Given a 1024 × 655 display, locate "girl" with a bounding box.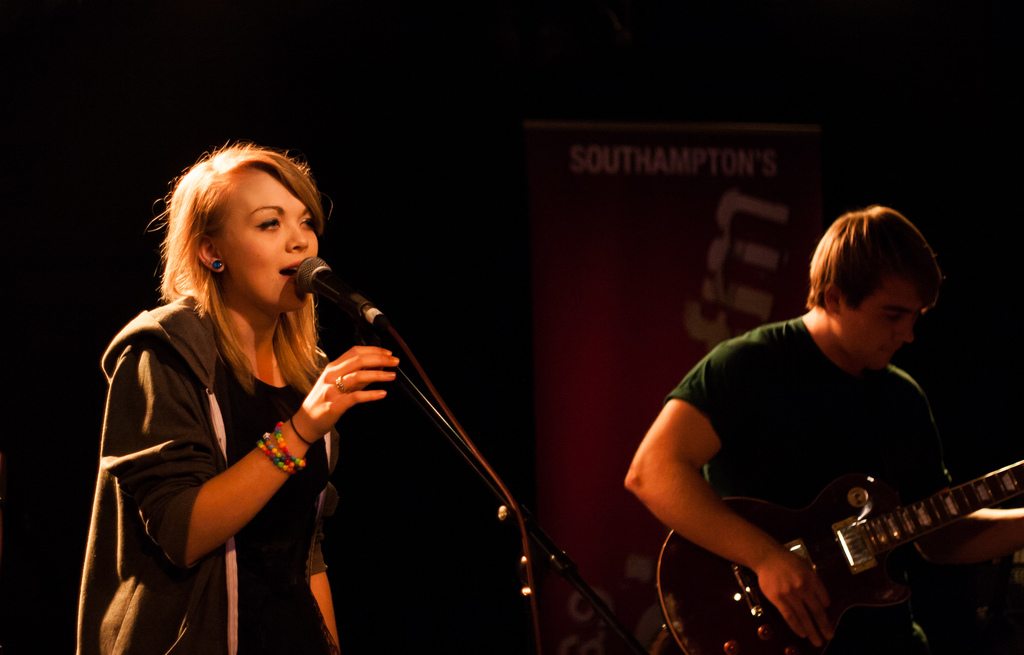
Located: bbox=[76, 138, 397, 654].
